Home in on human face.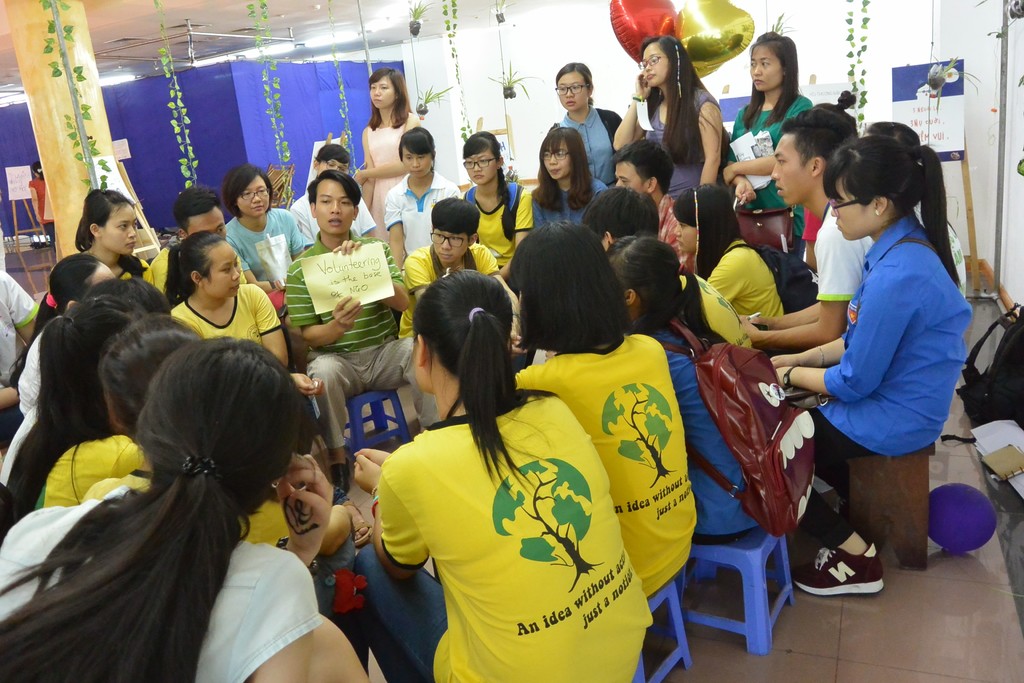
Homed in at box(237, 173, 268, 217).
